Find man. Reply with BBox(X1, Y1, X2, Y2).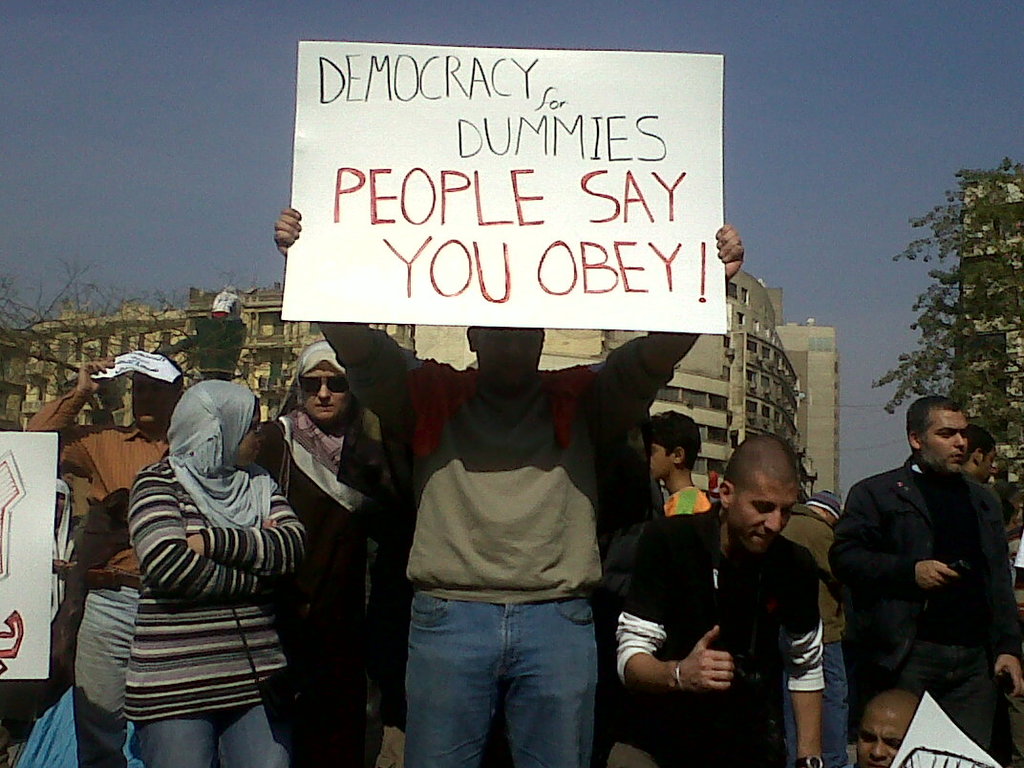
BBox(21, 339, 185, 763).
